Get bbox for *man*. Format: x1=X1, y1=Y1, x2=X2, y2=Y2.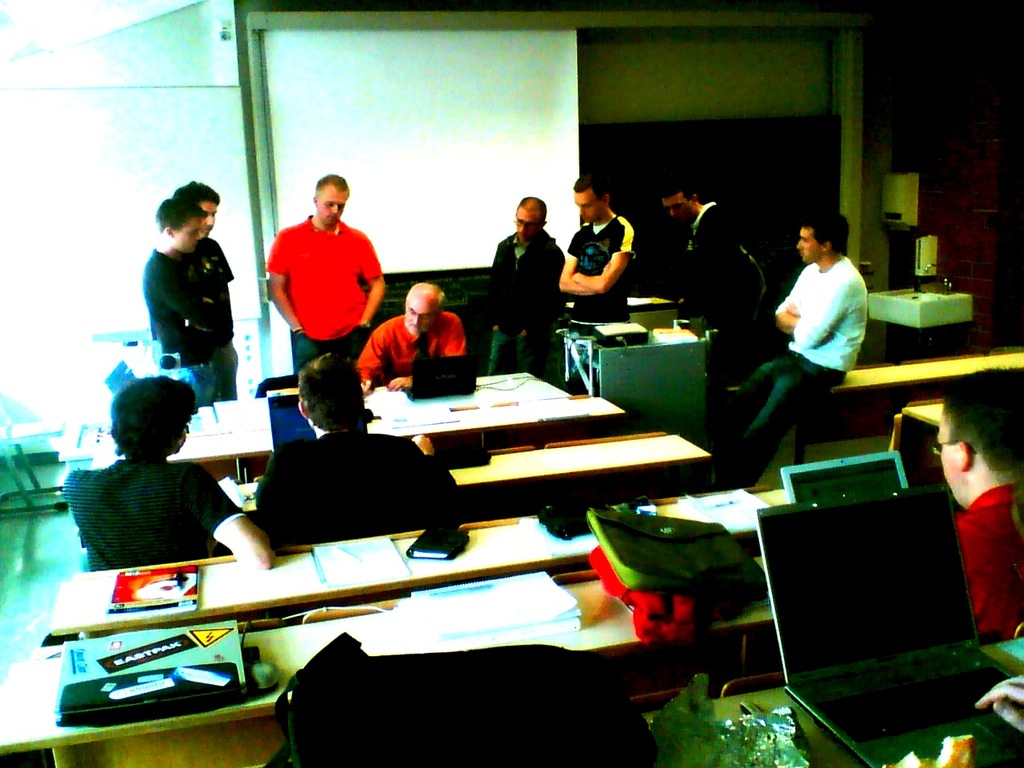
x1=934, y1=374, x2=1023, y2=646.
